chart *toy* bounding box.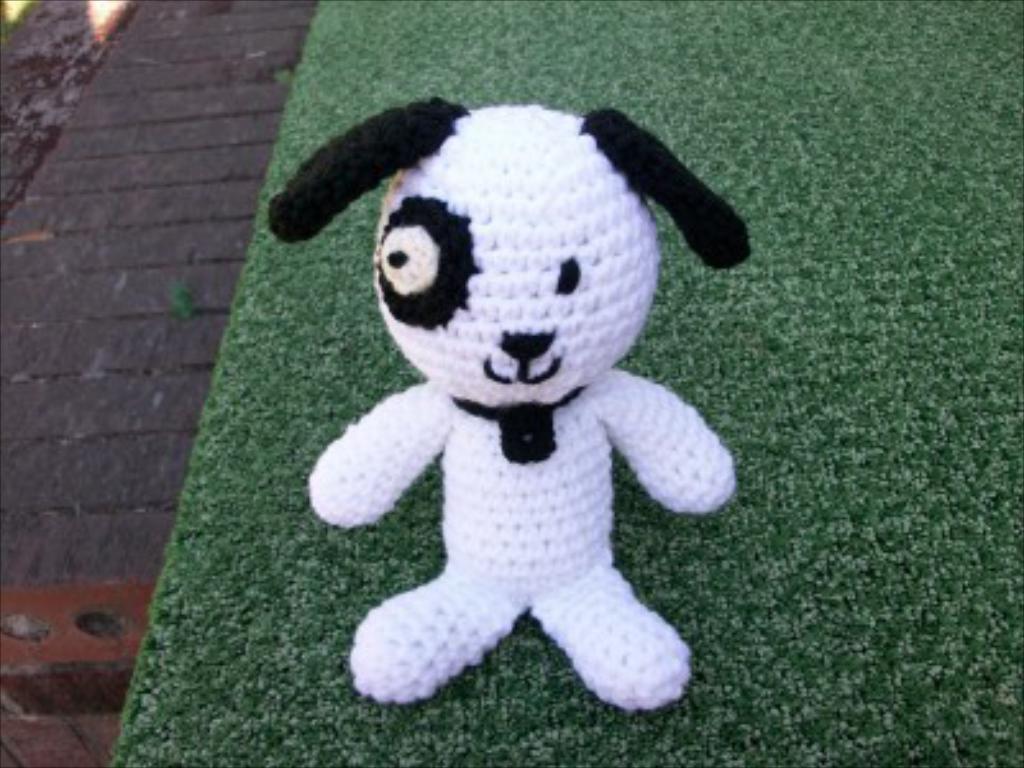
Charted: (left=264, top=67, right=730, bottom=709).
